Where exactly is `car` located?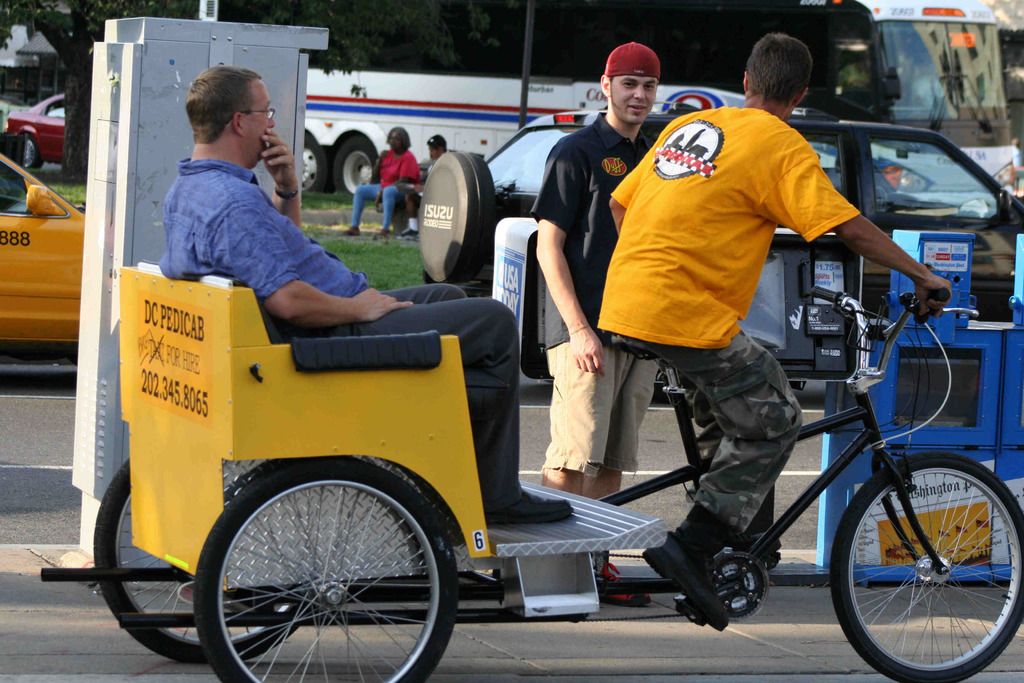
Its bounding box is 0 152 82 355.
